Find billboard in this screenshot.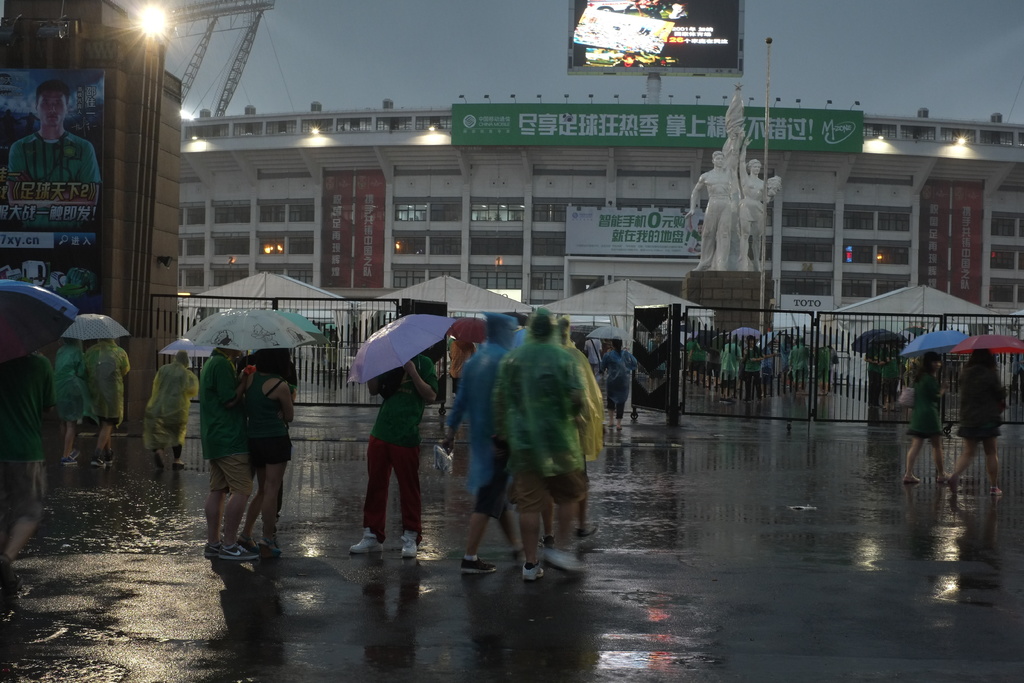
The bounding box for billboard is Rect(0, 63, 104, 336).
